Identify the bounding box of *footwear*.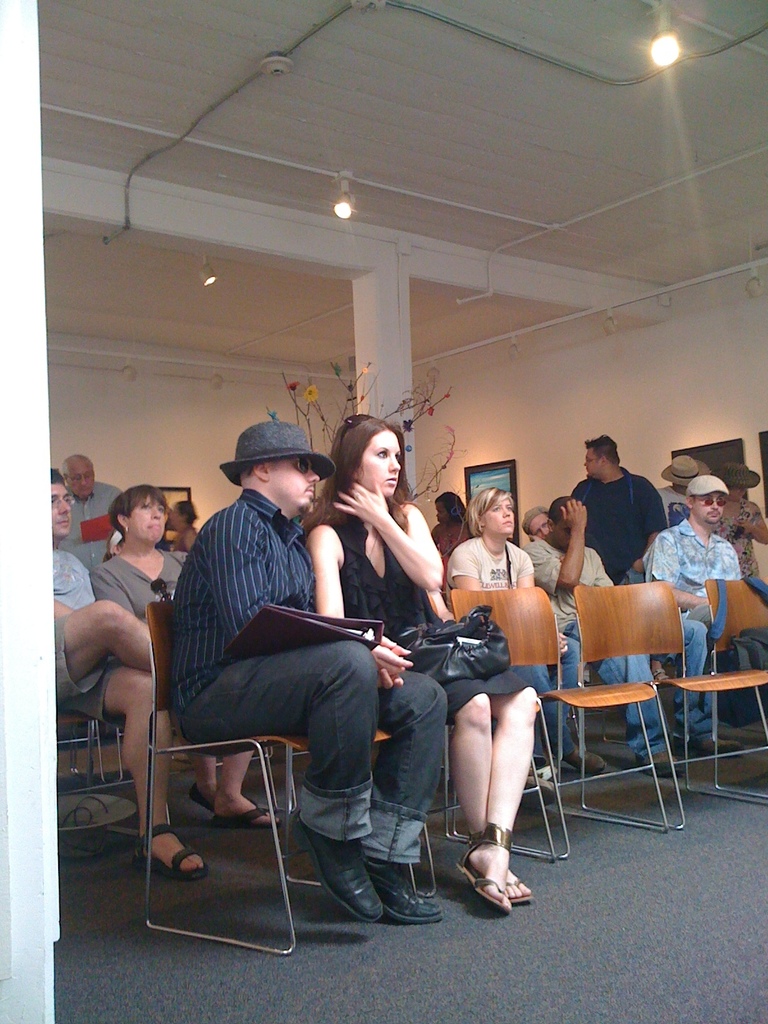
bbox=(135, 826, 214, 879).
